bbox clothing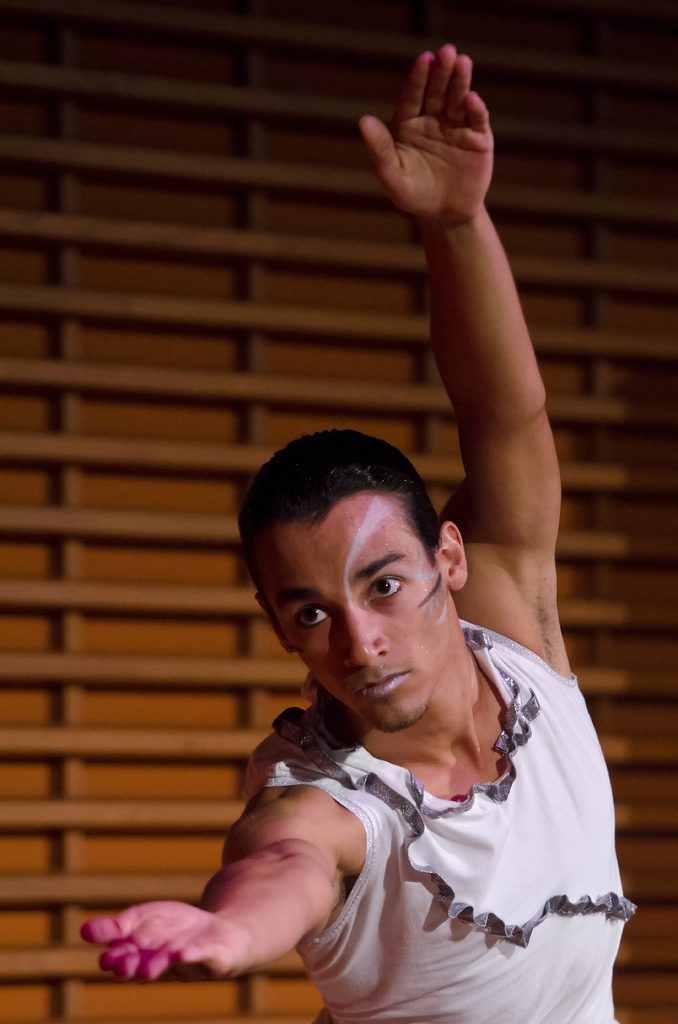
pyautogui.locateOnScreen(153, 643, 620, 1004)
